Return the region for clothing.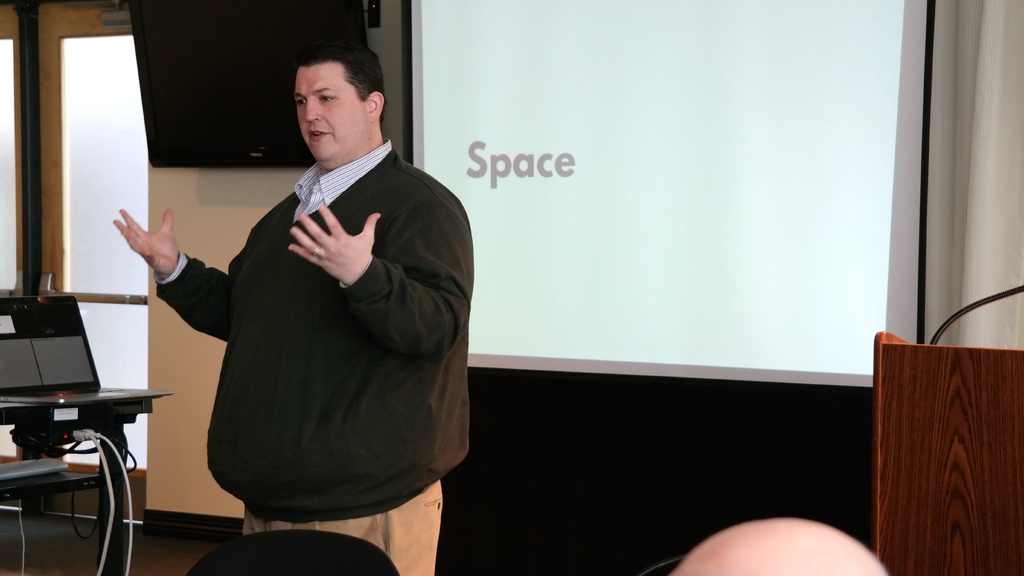
[157, 113, 461, 556].
